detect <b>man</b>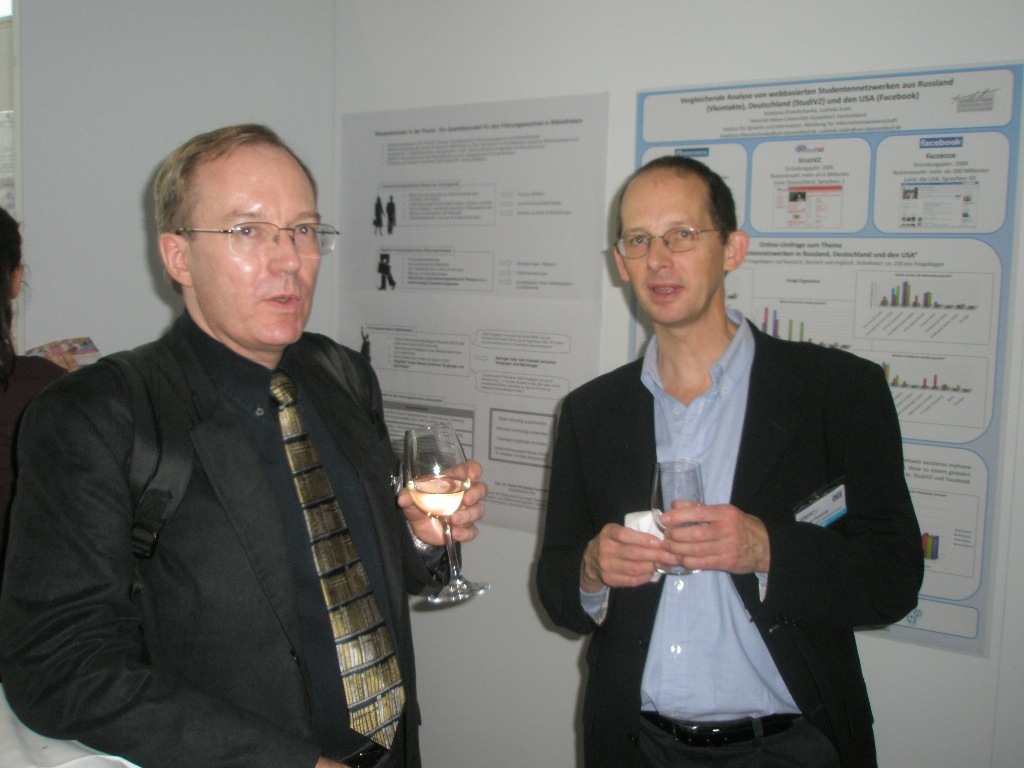
(538,163,926,767)
